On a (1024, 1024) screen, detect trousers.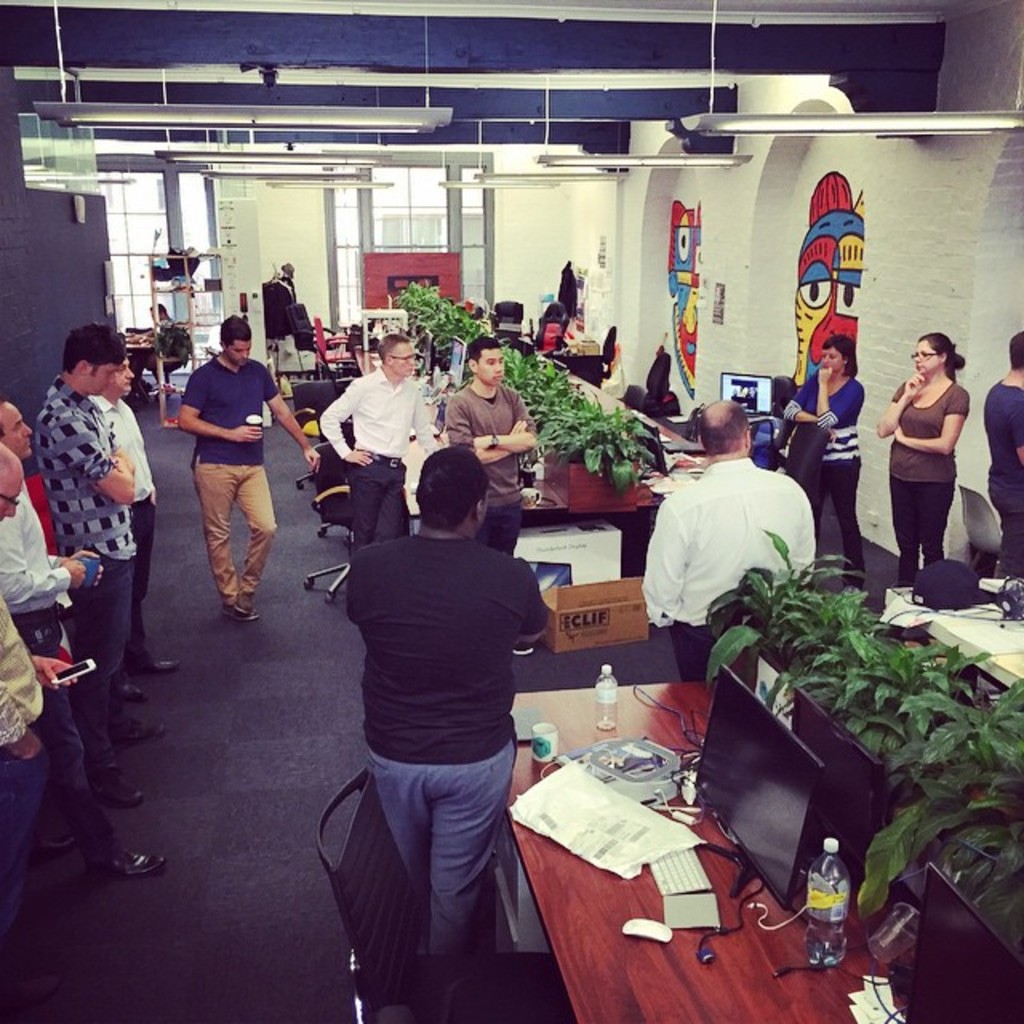
(989,504,1022,582).
